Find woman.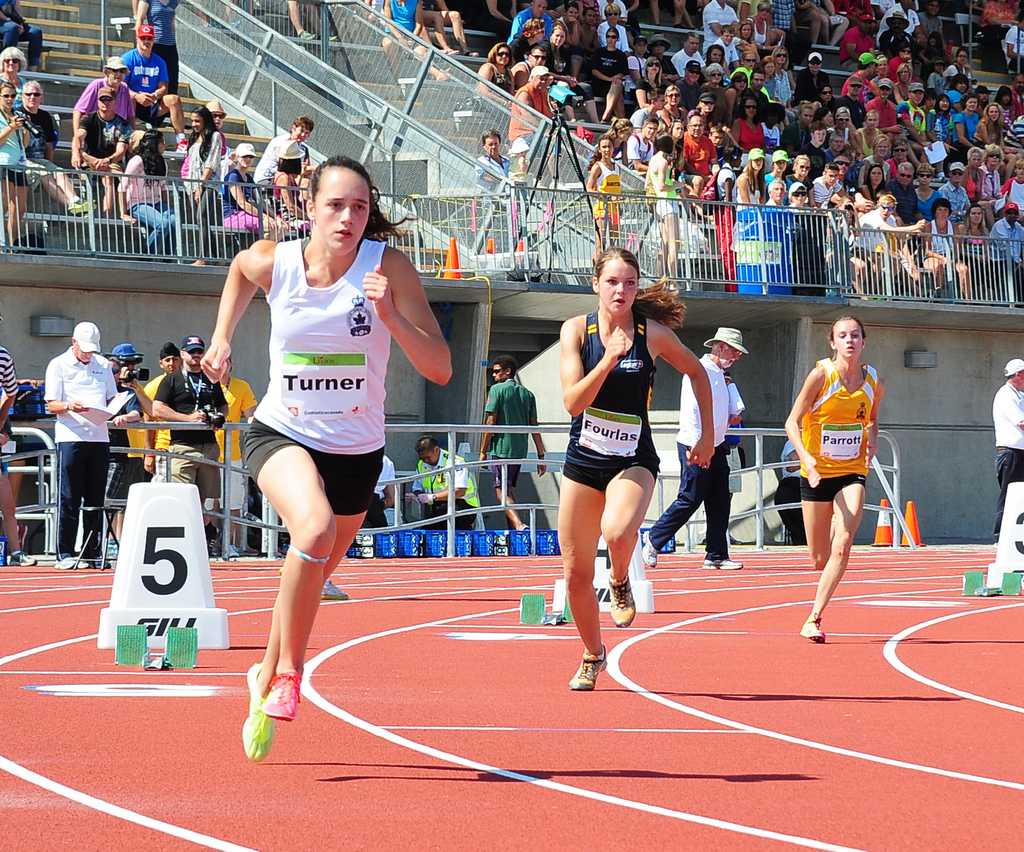
[972,98,1009,151].
